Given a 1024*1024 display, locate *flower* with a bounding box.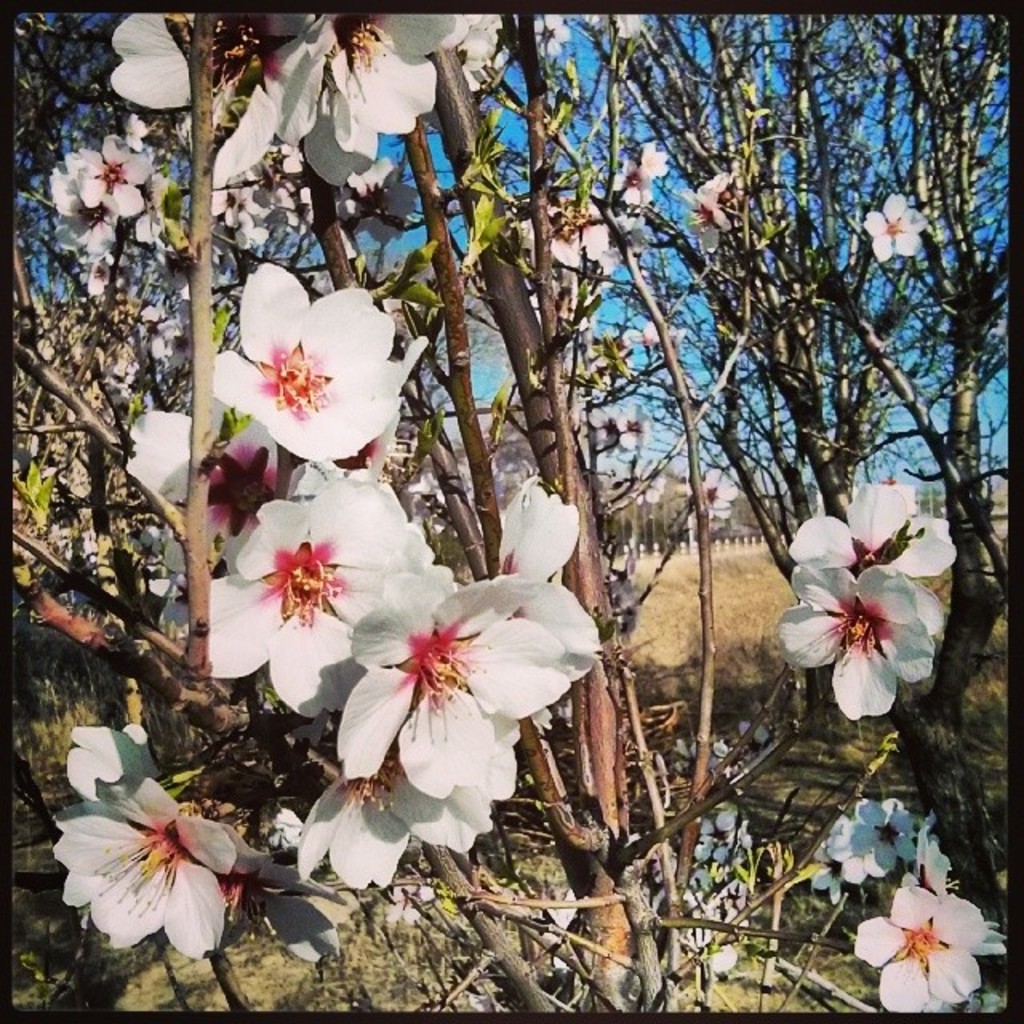
Located: rect(205, 475, 435, 717).
